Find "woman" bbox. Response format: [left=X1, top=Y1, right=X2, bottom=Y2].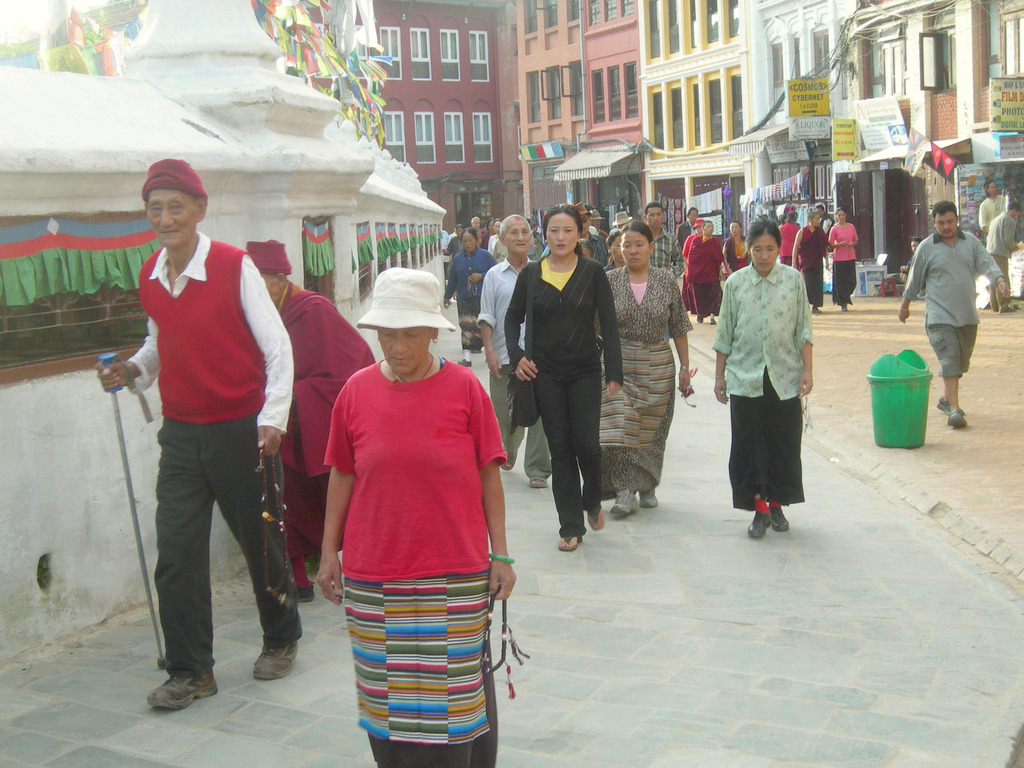
[left=504, top=203, right=623, bottom=552].
